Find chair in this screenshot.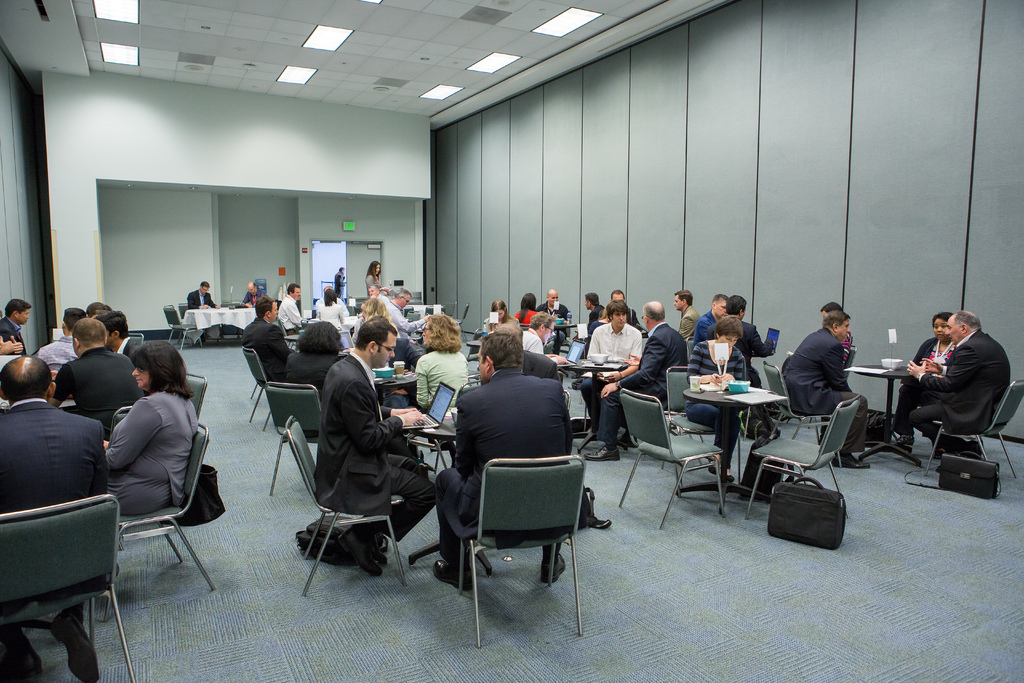
The bounding box for chair is 463 436 605 616.
